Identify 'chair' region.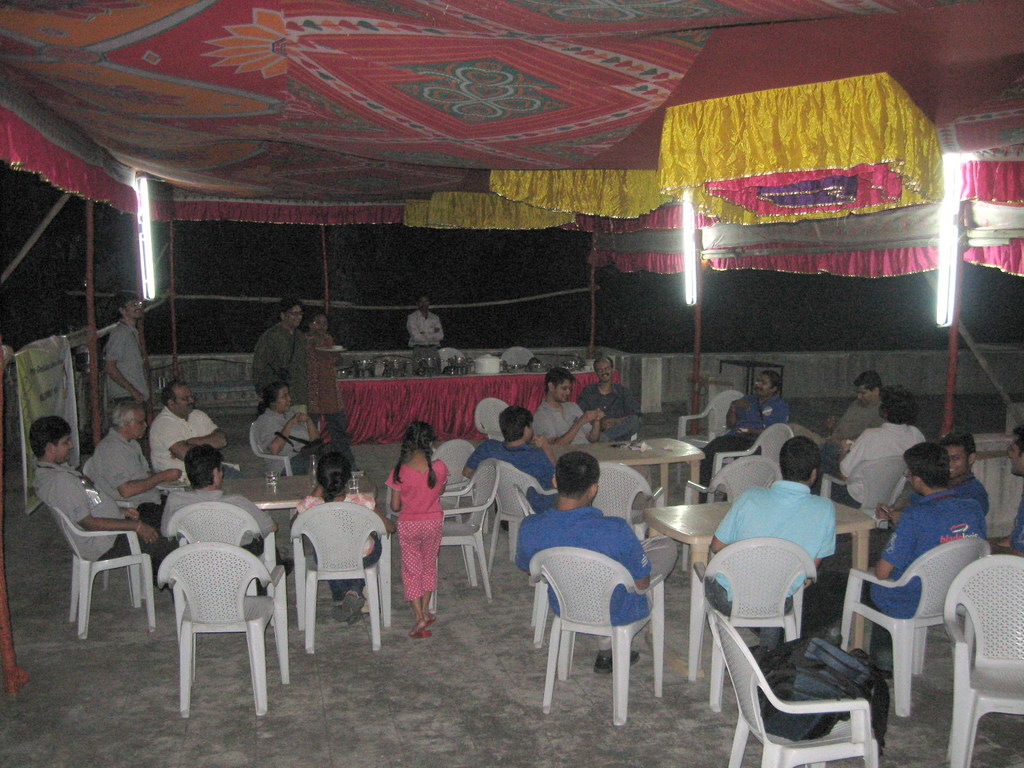
Region: rect(488, 461, 562, 574).
